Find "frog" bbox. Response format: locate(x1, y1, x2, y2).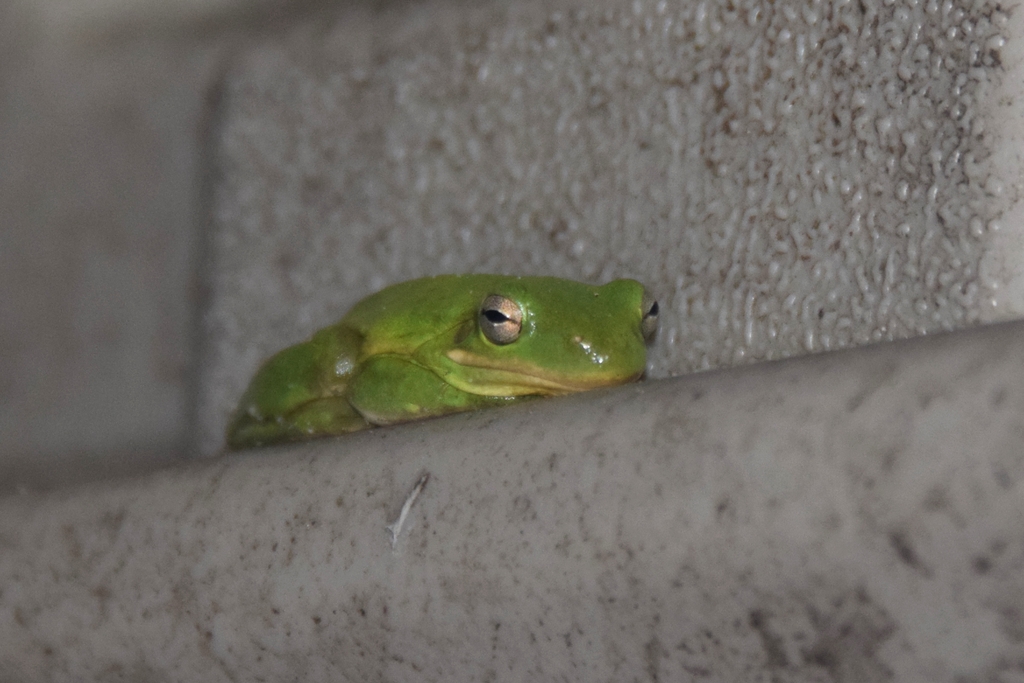
locate(228, 280, 660, 452).
